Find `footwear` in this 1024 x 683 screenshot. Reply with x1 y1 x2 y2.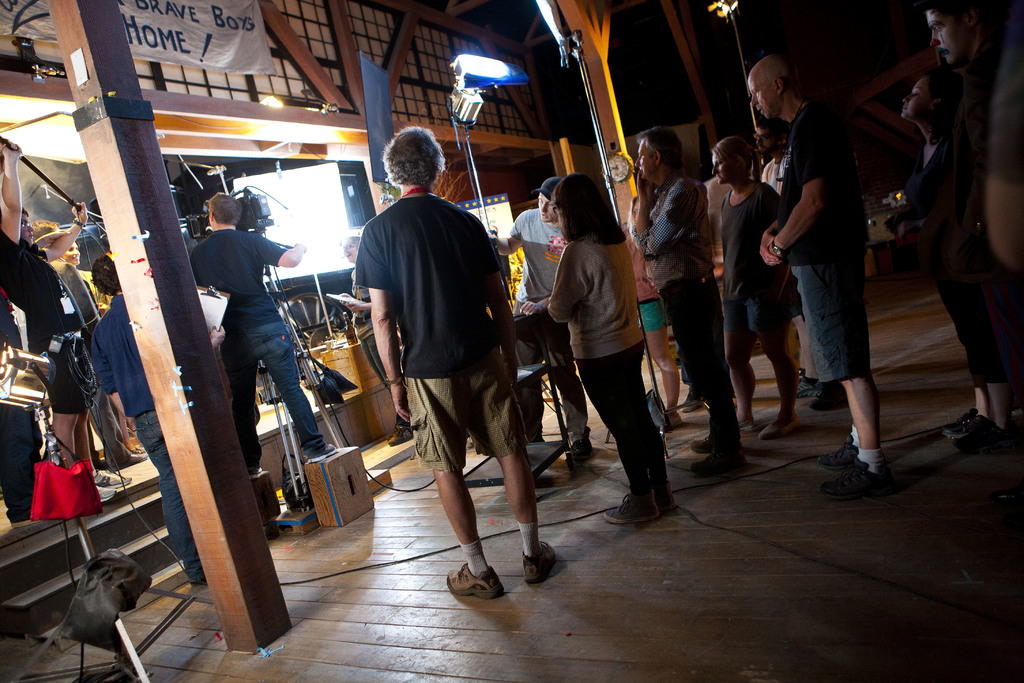
568 426 595 464.
